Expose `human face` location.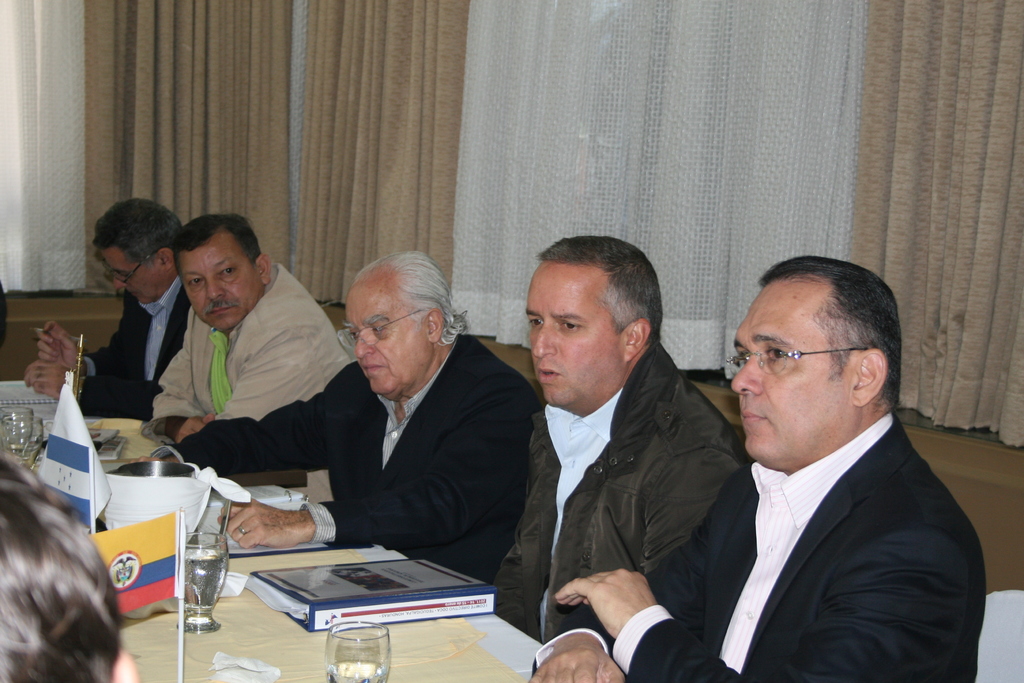
Exposed at rect(525, 261, 624, 404).
